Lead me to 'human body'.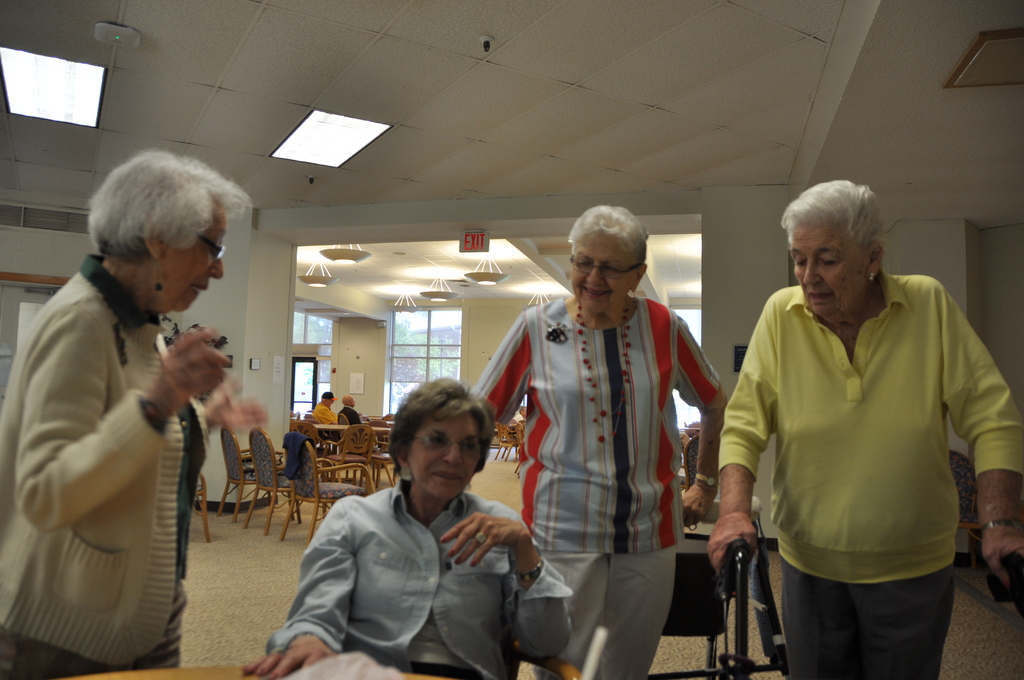
Lead to (474, 205, 730, 679).
